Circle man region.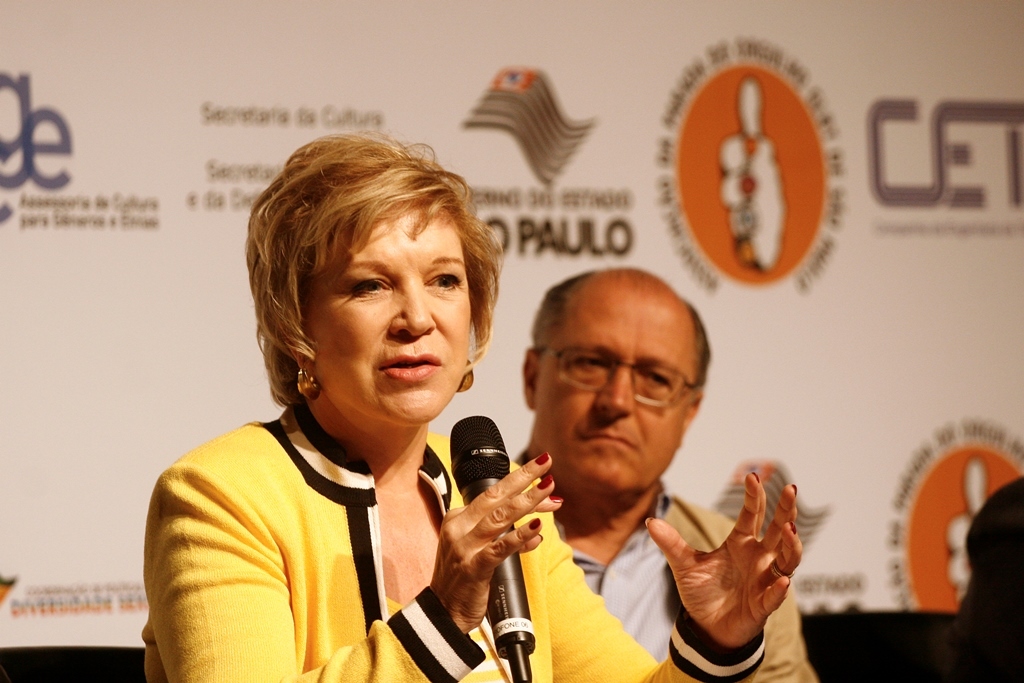
Region: {"x1": 956, "y1": 475, "x2": 1023, "y2": 681}.
